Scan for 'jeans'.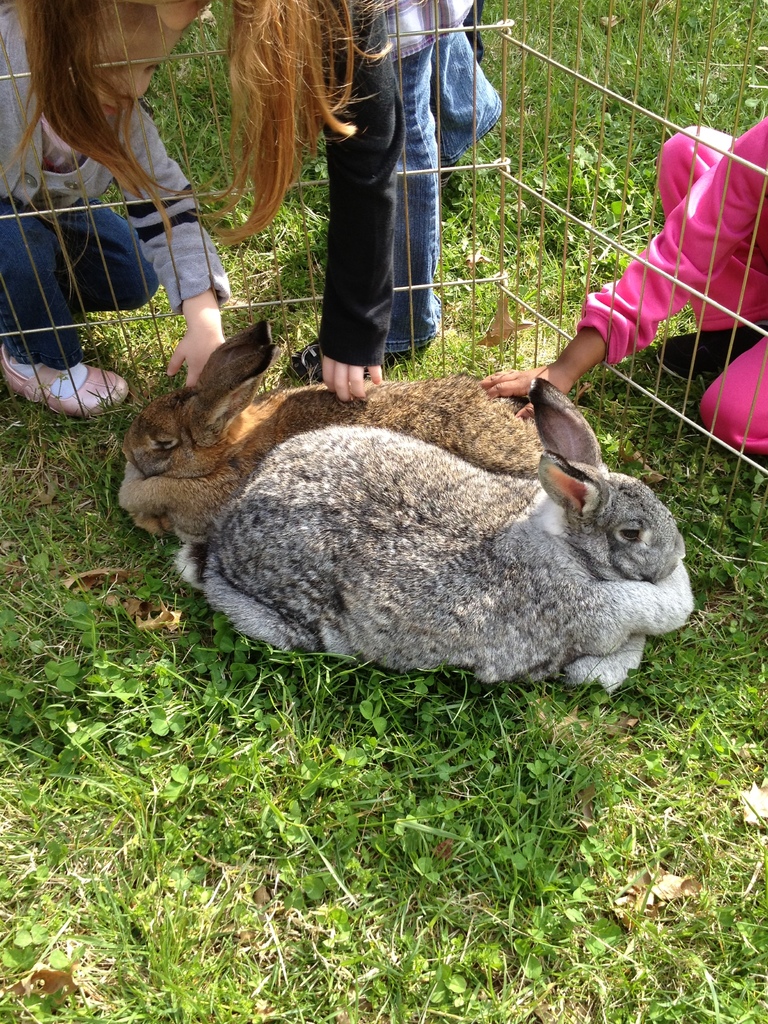
Scan result: l=381, t=44, r=439, b=357.
